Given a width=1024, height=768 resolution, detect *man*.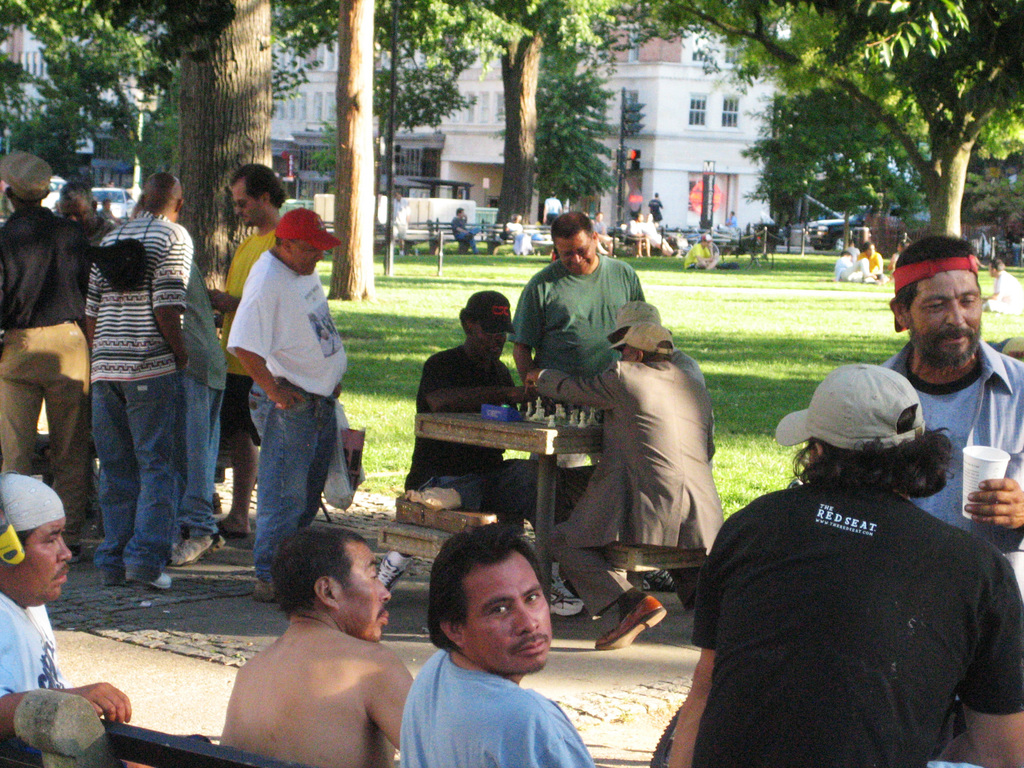
pyautogui.locateOnScreen(58, 181, 116, 252).
